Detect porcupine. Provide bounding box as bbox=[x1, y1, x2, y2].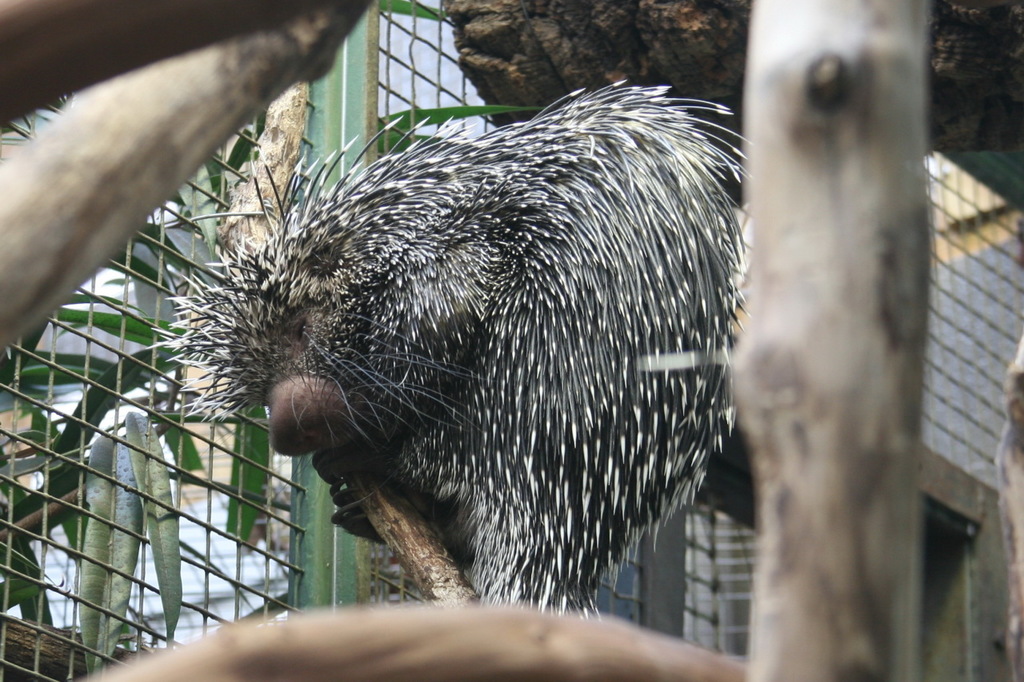
bbox=[148, 81, 740, 618].
